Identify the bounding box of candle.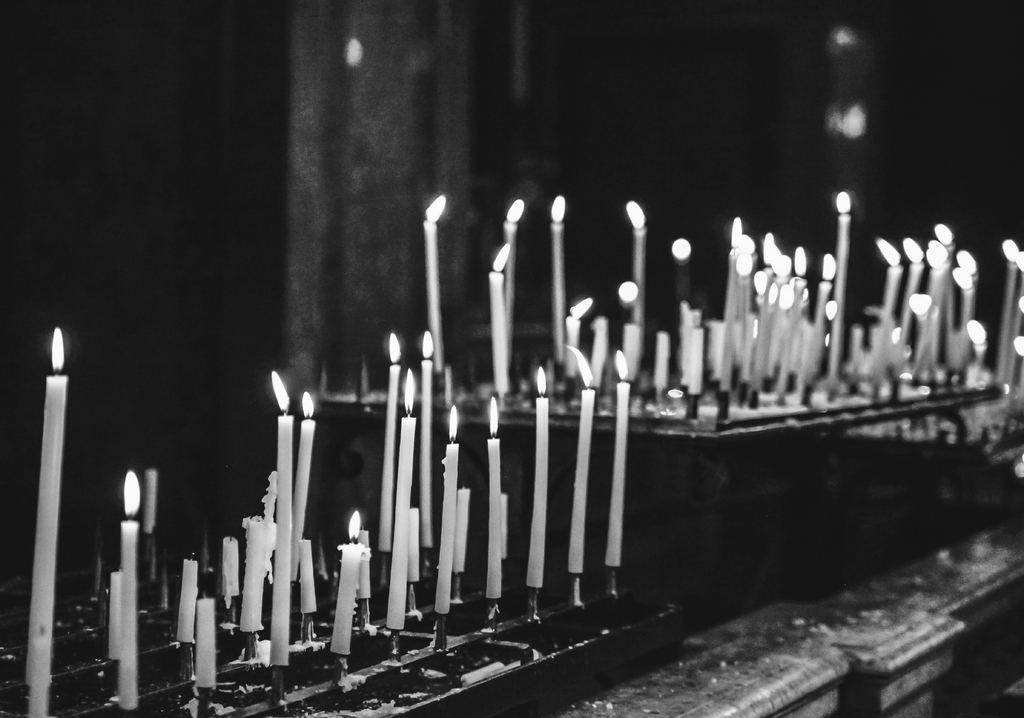
{"x1": 564, "y1": 345, "x2": 597, "y2": 575}.
